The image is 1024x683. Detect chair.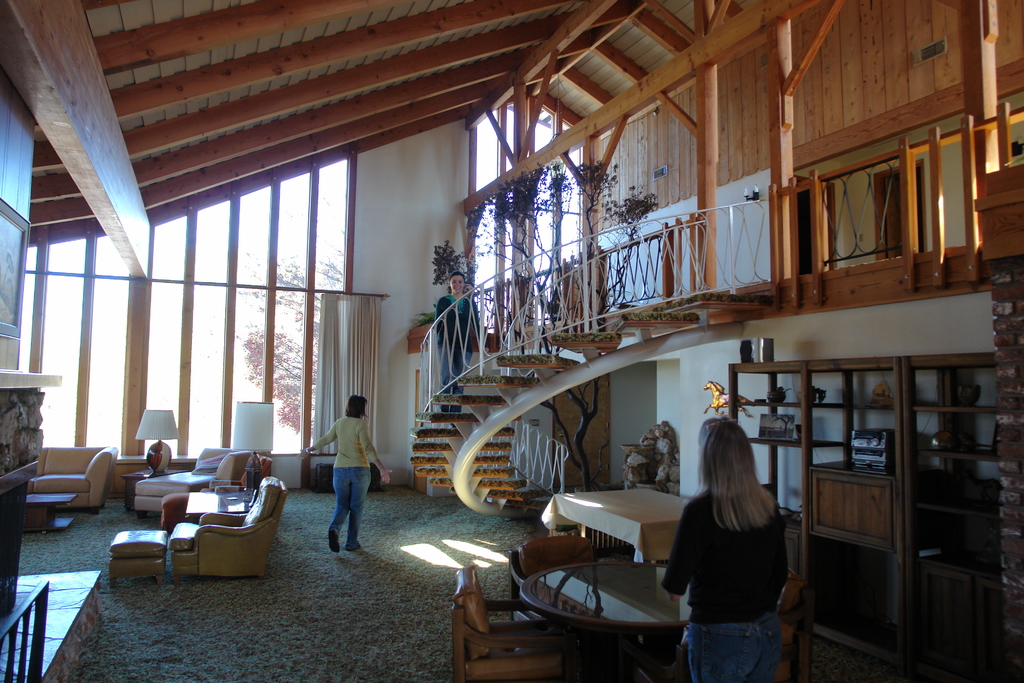
Detection: bbox=(672, 568, 810, 682).
